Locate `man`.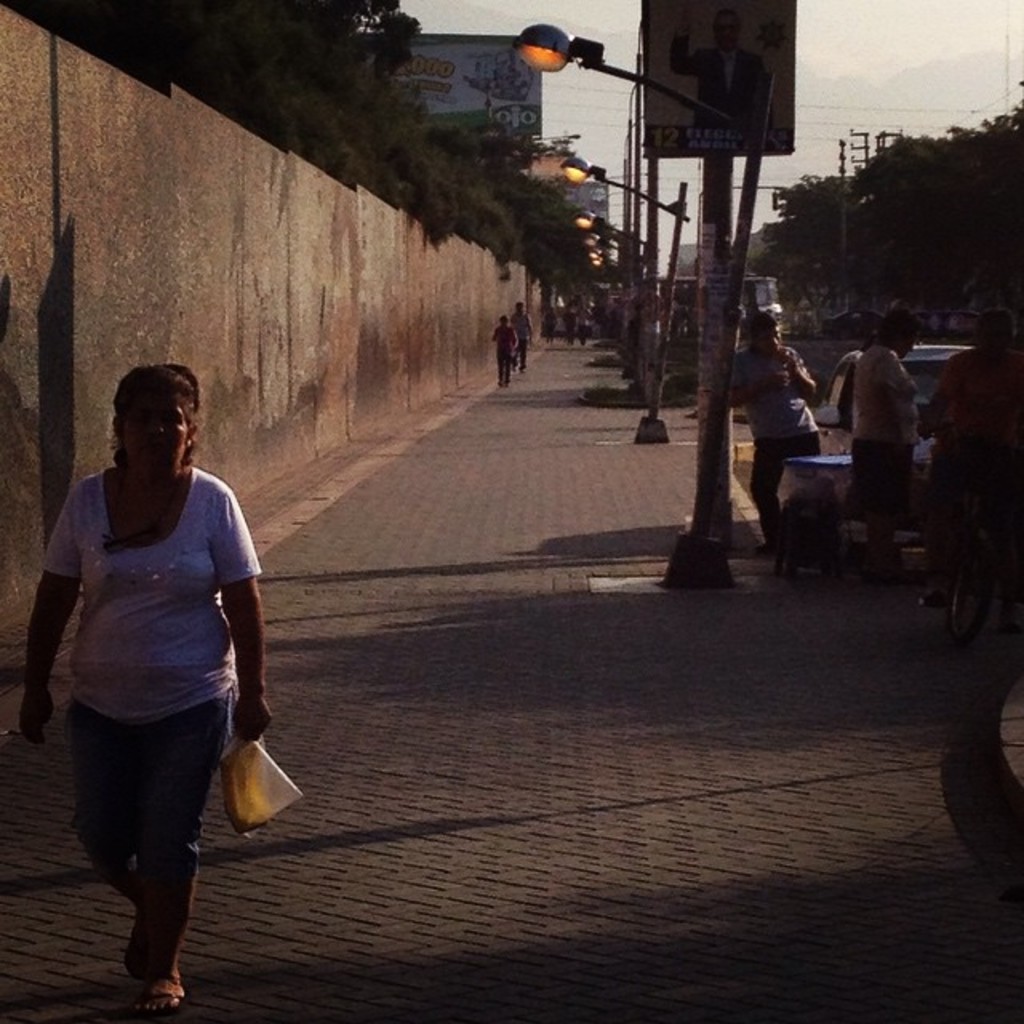
Bounding box: <region>728, 314, 826, 555</region>.
